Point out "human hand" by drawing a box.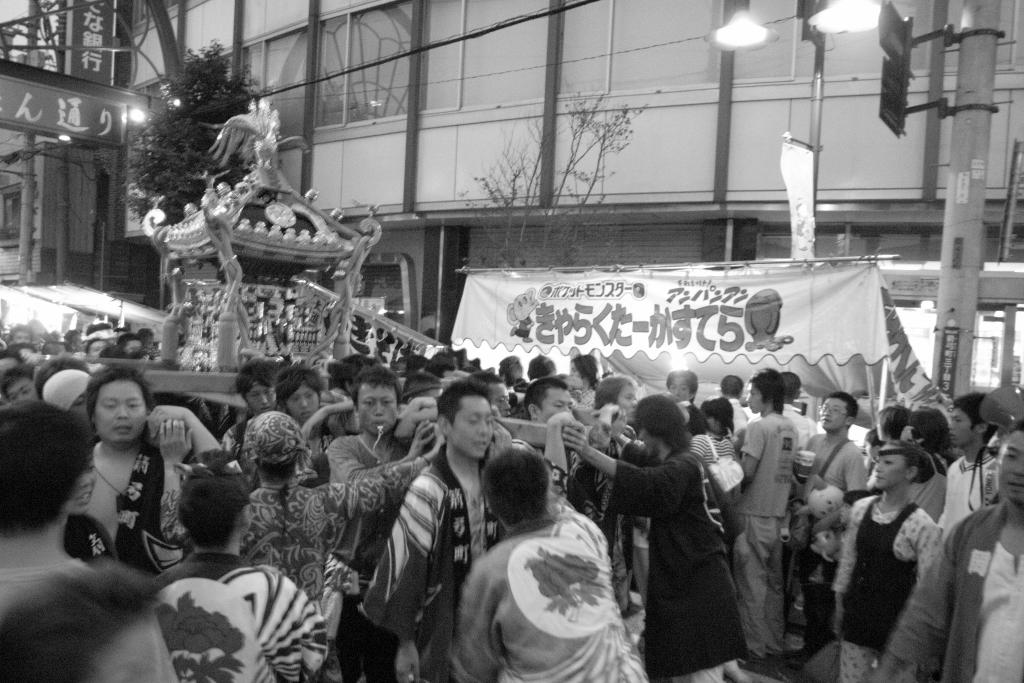
l=485, t=423, r=514, b=462.
